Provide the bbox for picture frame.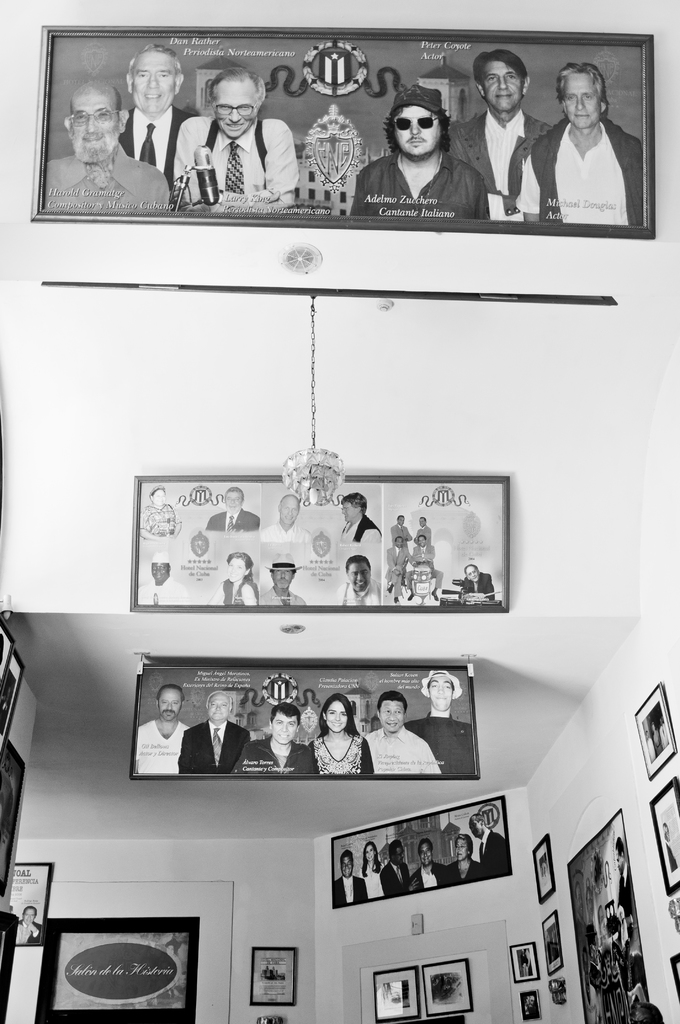
detection(667, 949, 679, 995).
